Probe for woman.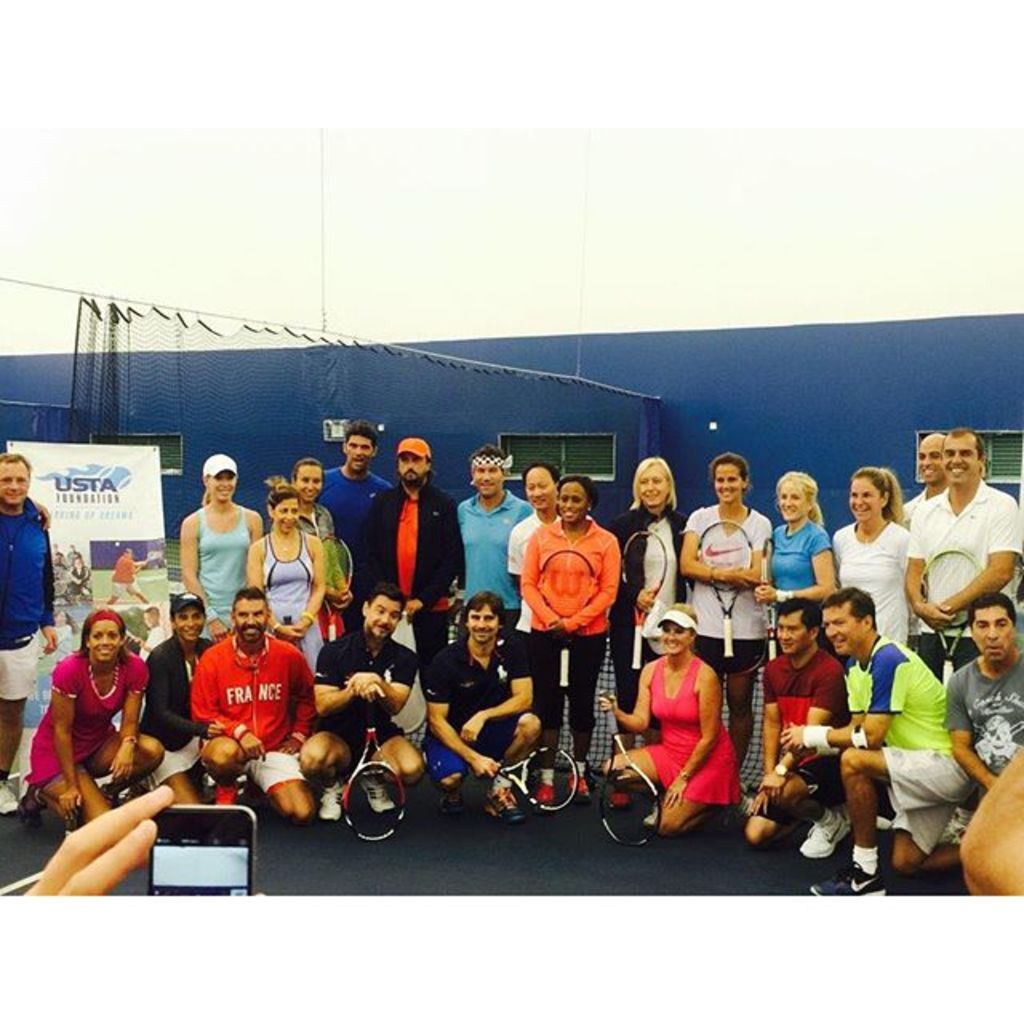
Probe result: box(595, 603, 741, 837).
